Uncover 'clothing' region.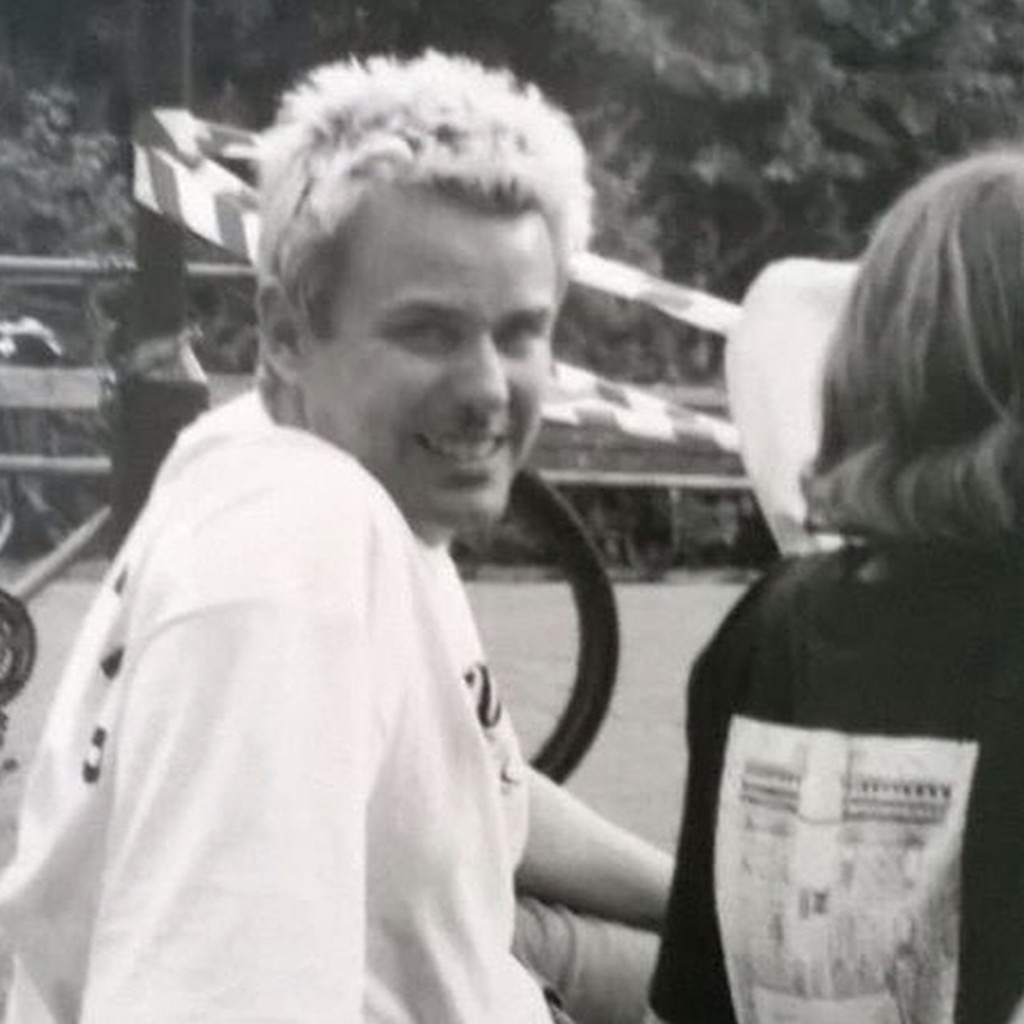
Uncovered: crop(35, 318, 635, 1010).
